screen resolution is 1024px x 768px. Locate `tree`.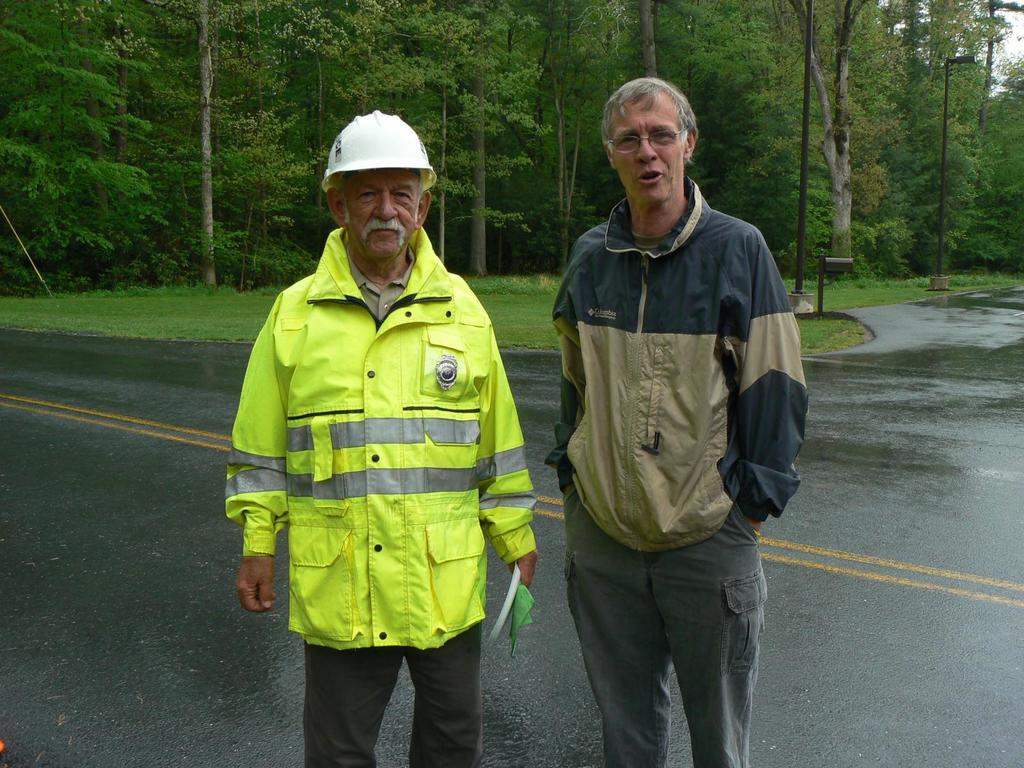
BBox(783, 0, 866, 260).
